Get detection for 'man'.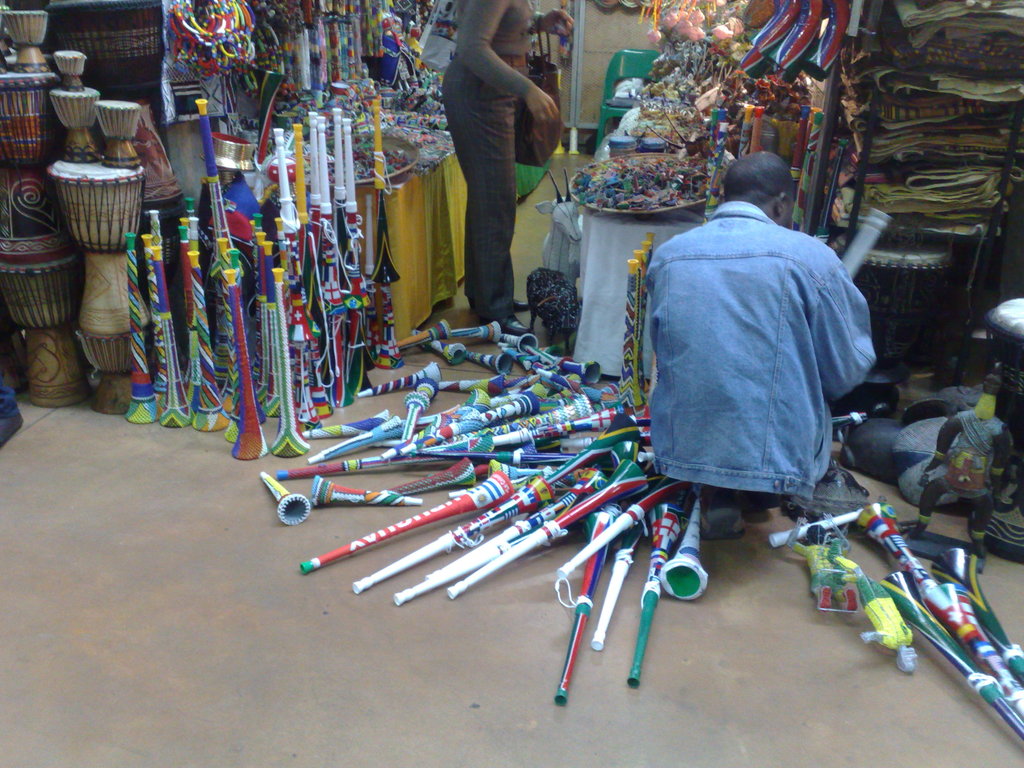
Detection: BBox(627, 137, 870, 577).
